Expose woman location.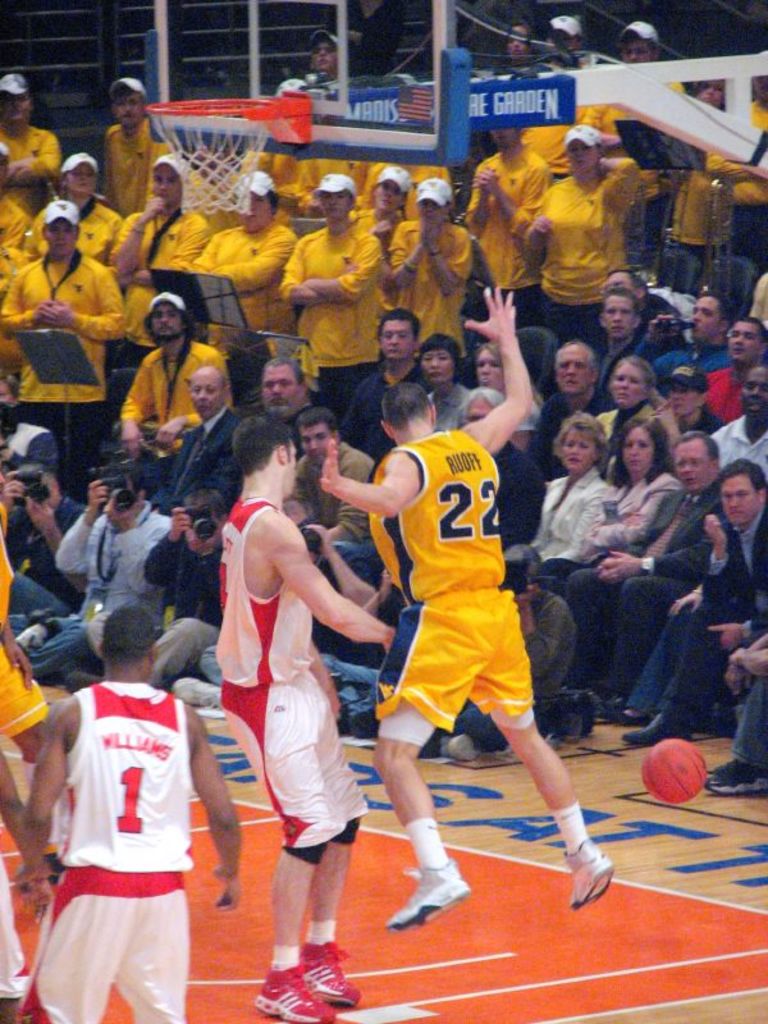
Exposed at BBox(529, 411, 609, 593).
